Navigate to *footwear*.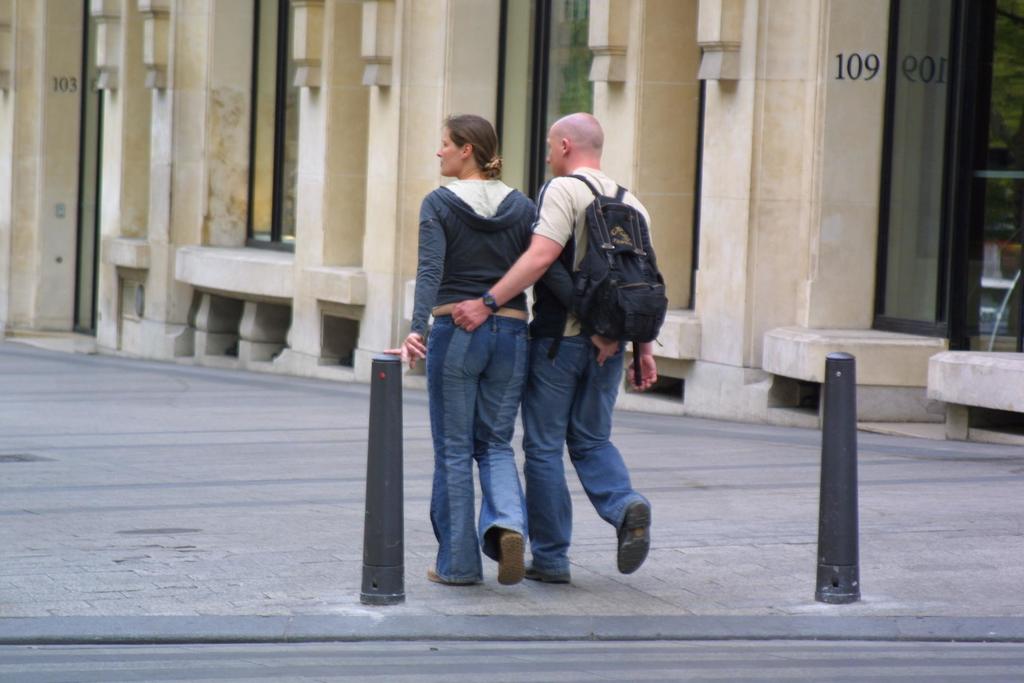
Navigation target: [425,561,446,584].
